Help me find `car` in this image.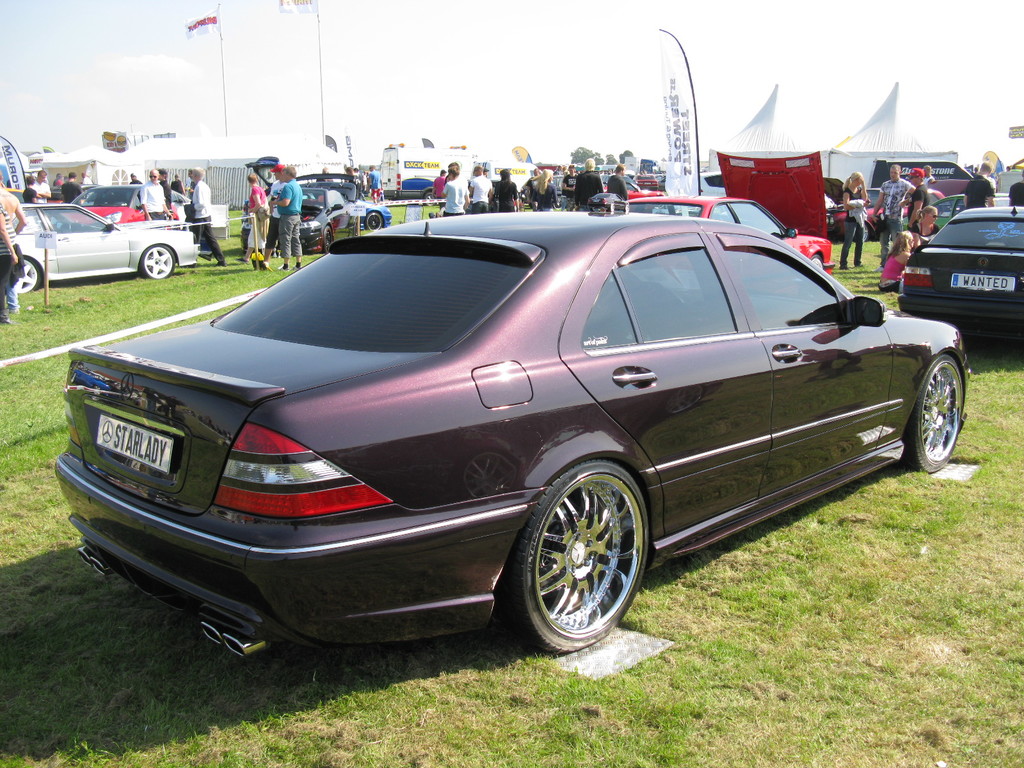
Found it: detection(824, 176, 945, 241).
